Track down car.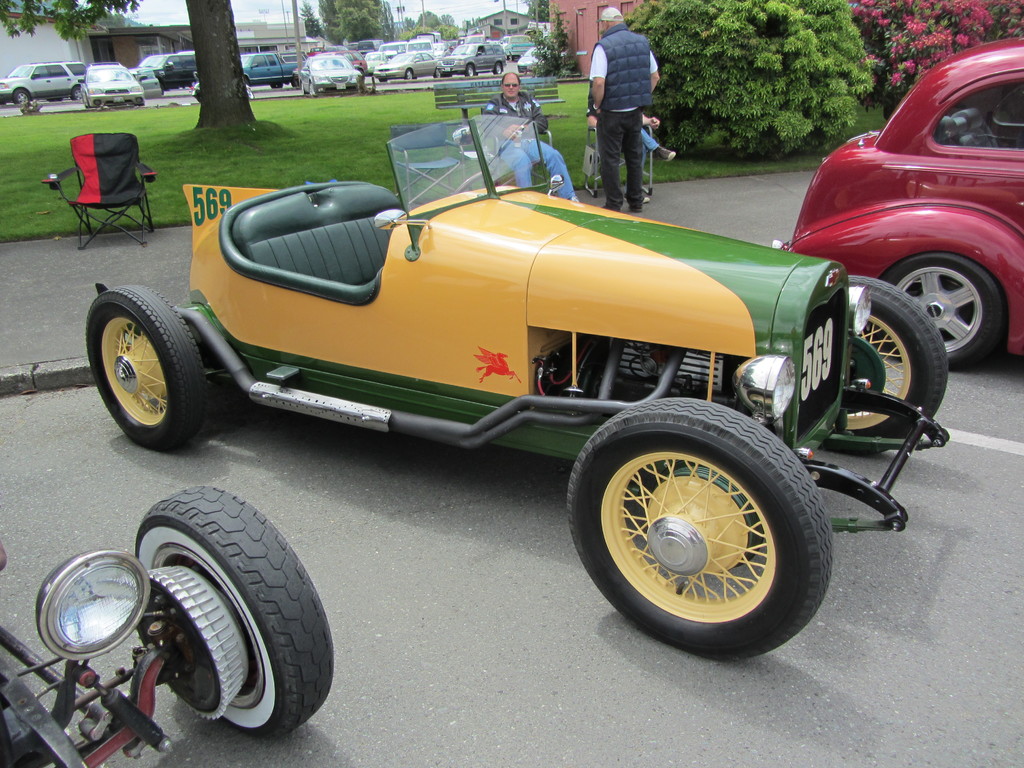
Tracked to left=81, top=60, right=147, bottom=113.
